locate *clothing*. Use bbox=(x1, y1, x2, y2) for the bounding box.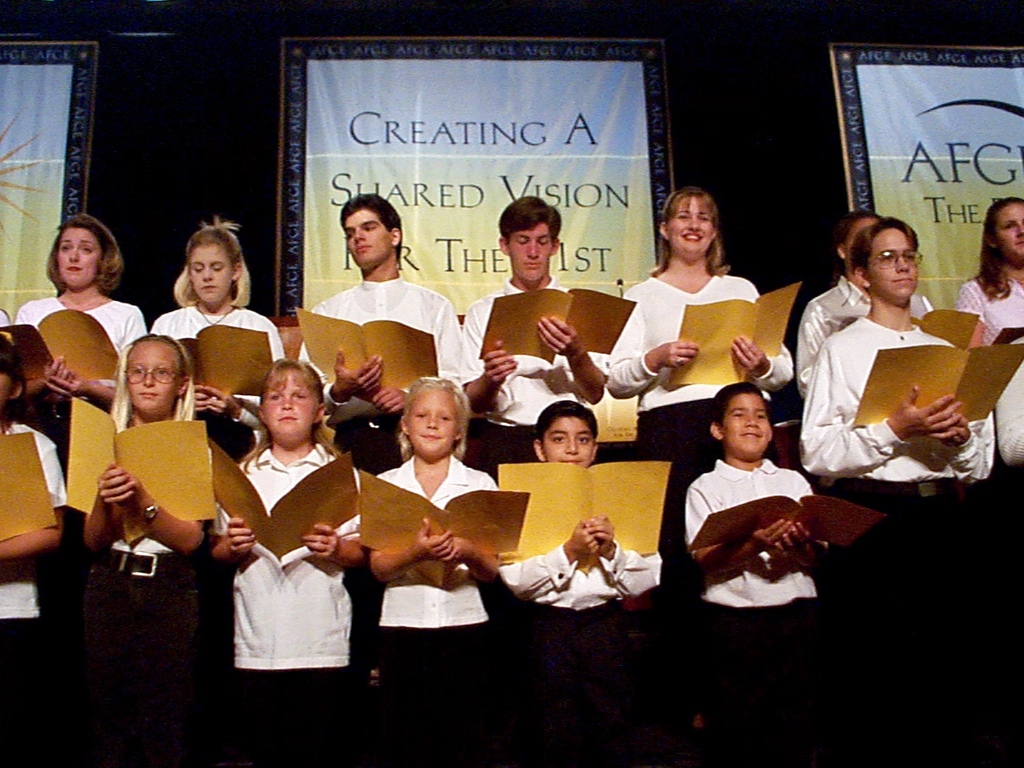
bbox=(451, 279, 609, 471).
